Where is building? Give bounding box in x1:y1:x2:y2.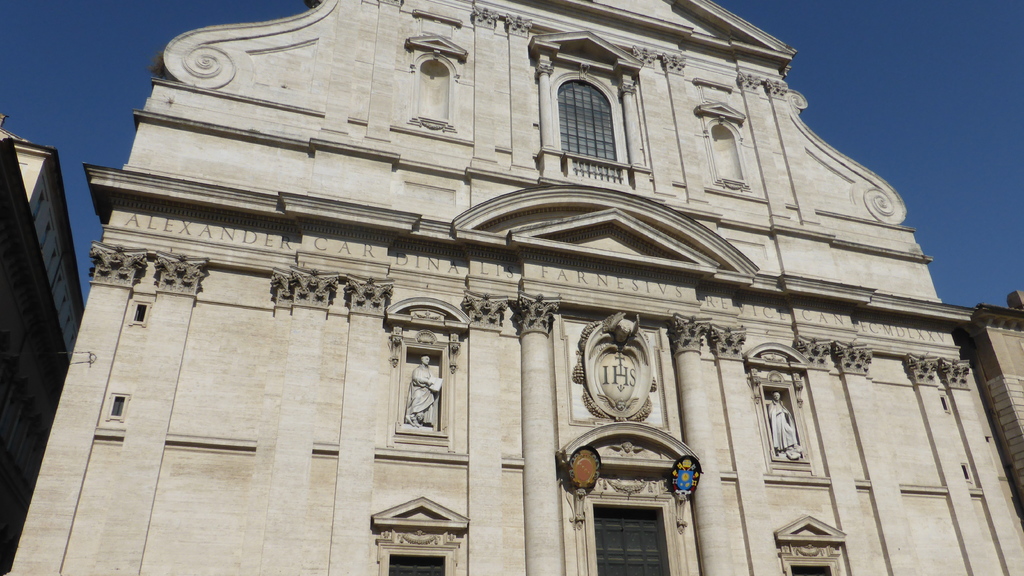
954:292:1023:504.
